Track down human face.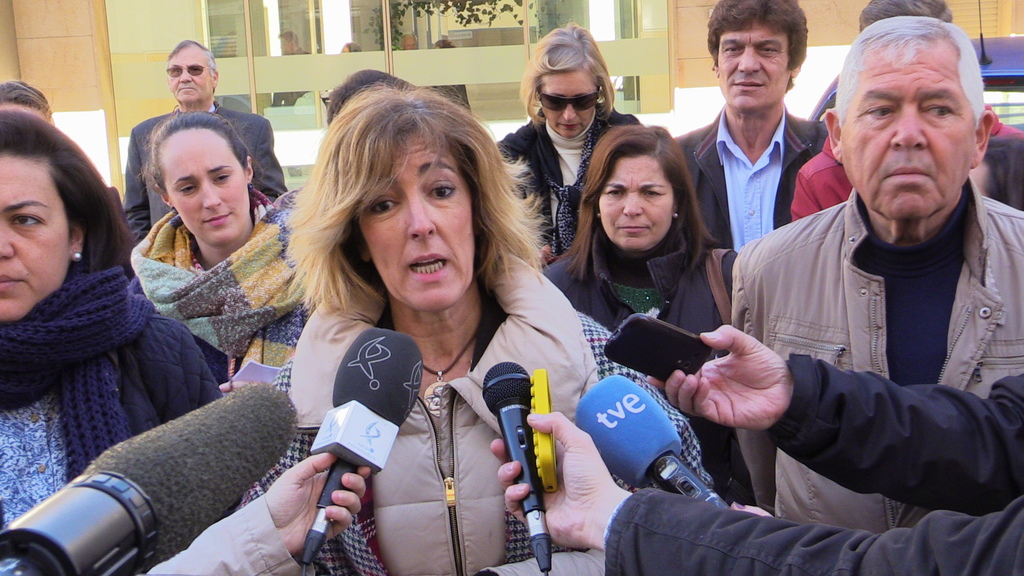
Tracked to (left=169, top=44, right=216, bottom=102).
